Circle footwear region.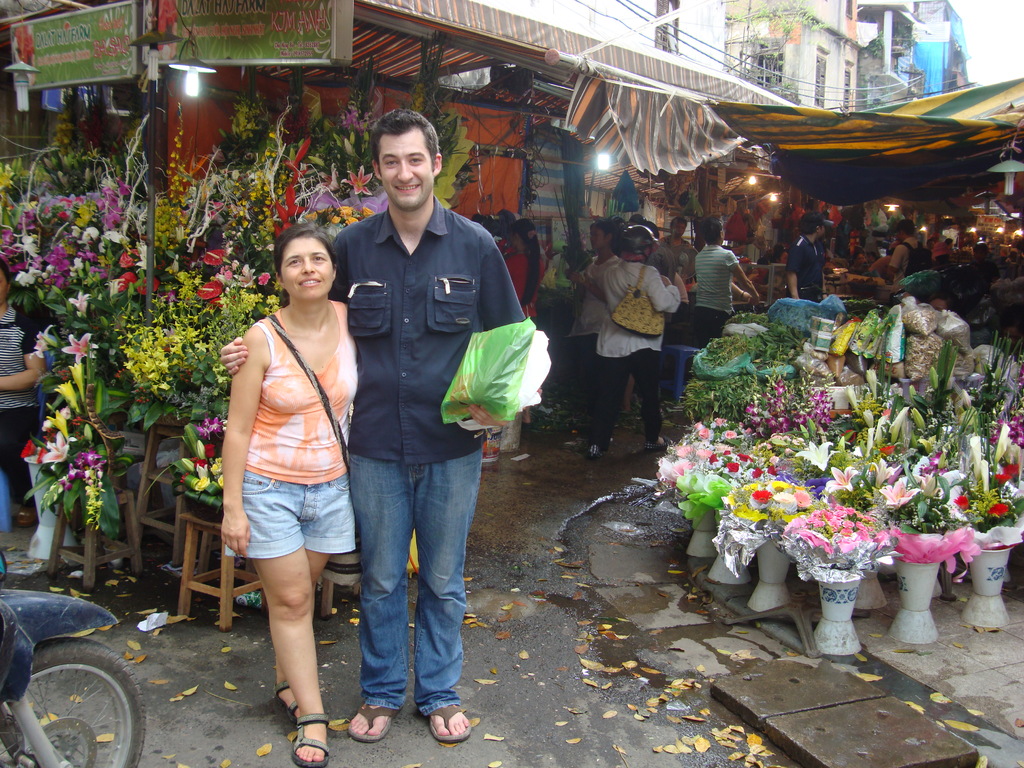
Region: box(583, 444, 603, 459).
